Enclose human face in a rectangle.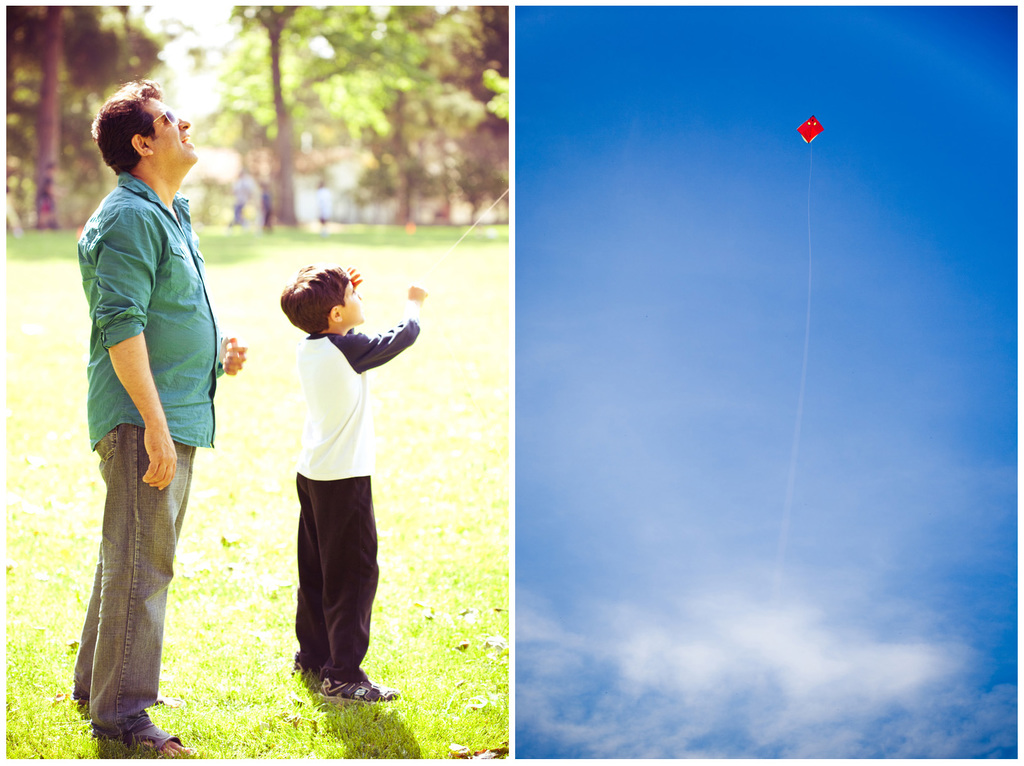
BBox(145, 99, 197, 164).
